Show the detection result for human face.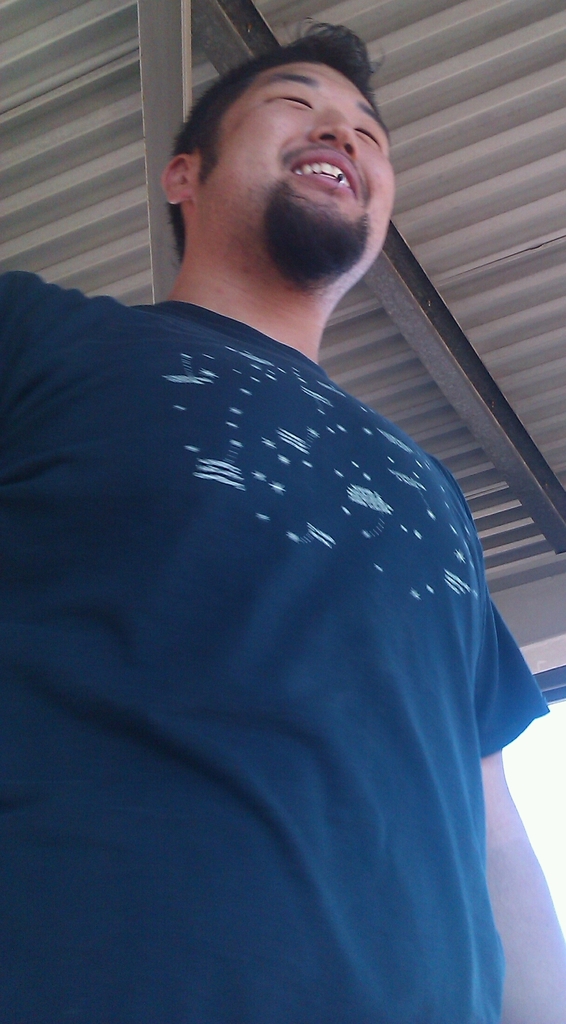
190,64,391,279.
